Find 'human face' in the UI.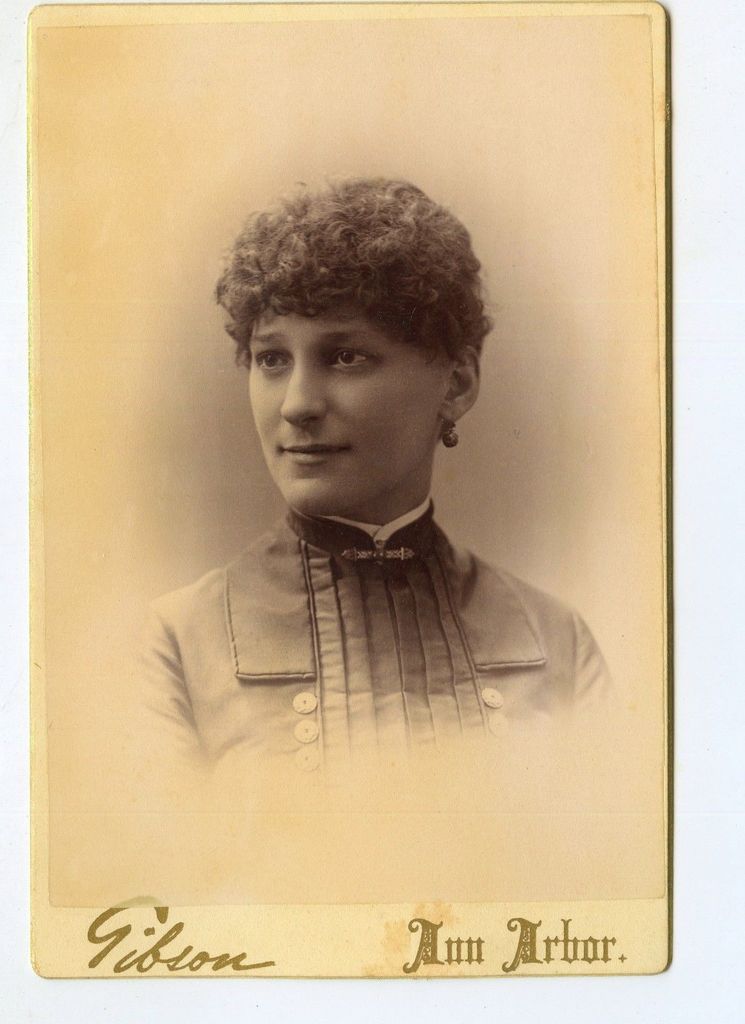
UI element at {"left": 251, "top": 314, "right": 438, "bottom": 520}.
